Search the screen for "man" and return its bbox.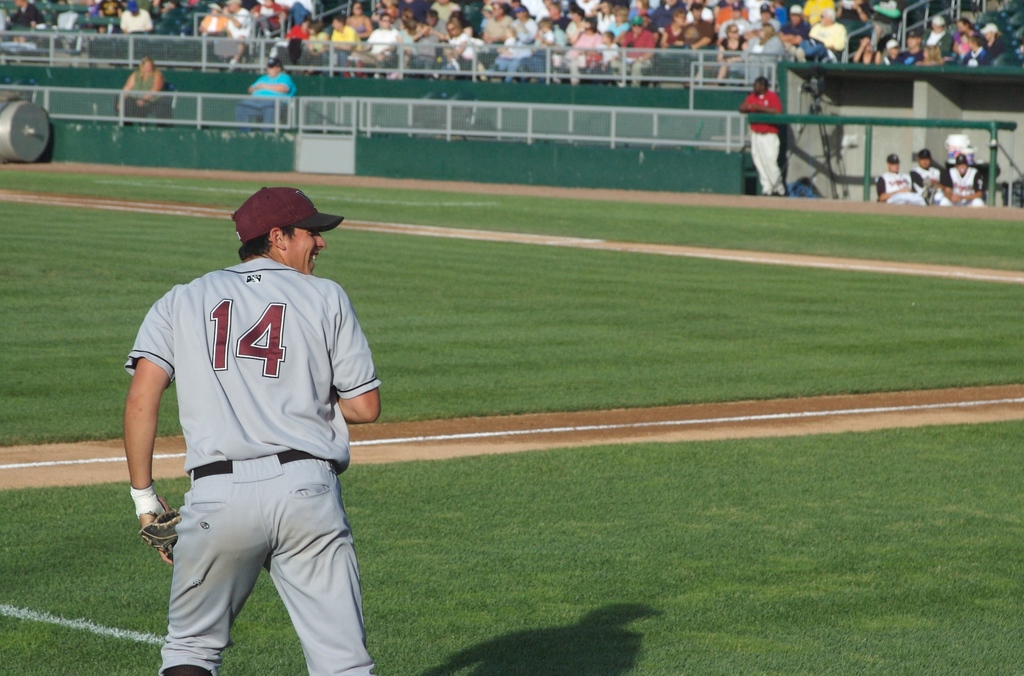
Found: {"left": 939, "top": 151, "right": 986, "bottom": 211}.
